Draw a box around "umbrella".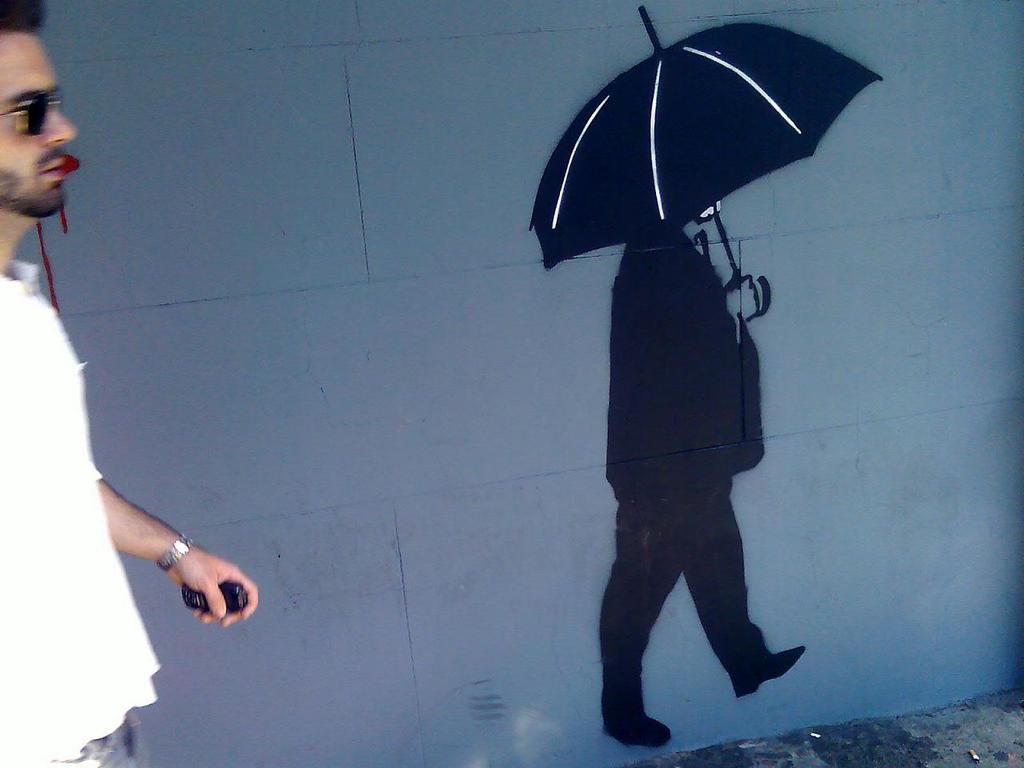
bbox=(528, 4, 888, 318).
